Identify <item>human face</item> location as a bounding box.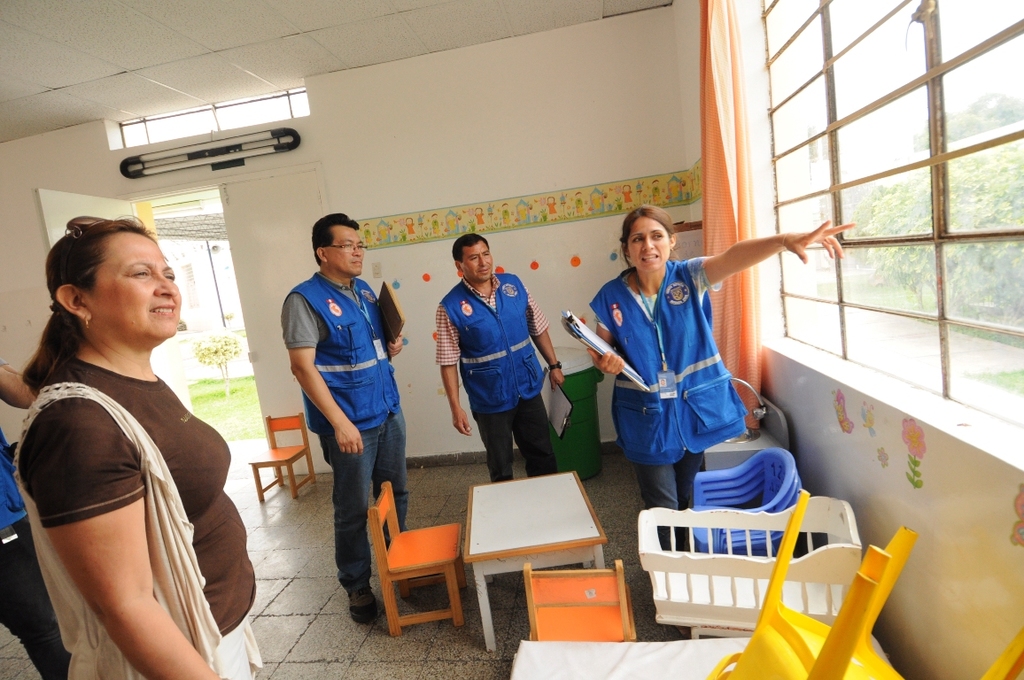
x1=92, y1=223, x2=183, y2=340.
